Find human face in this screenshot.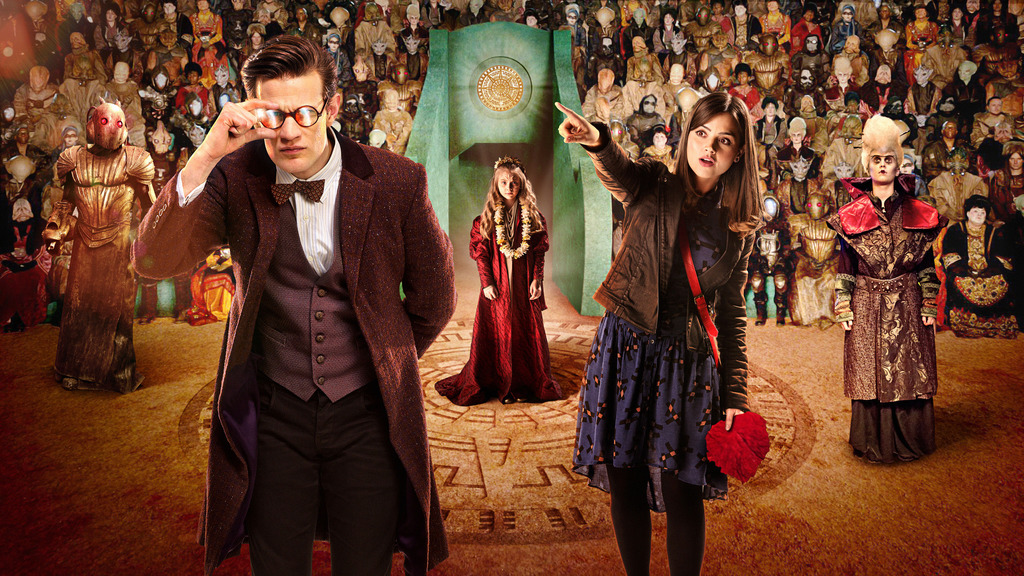
The bounding box for human face is box(685, 113, 740, 180).
